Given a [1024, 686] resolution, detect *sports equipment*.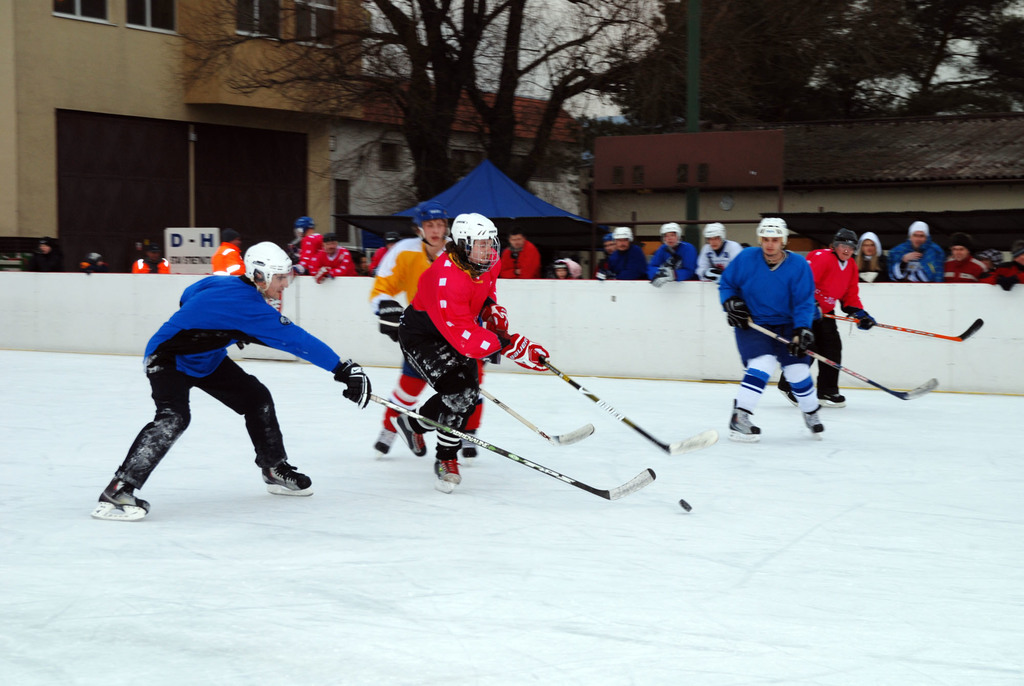
[x1=610, y1=225, x2=636, y2=246].
